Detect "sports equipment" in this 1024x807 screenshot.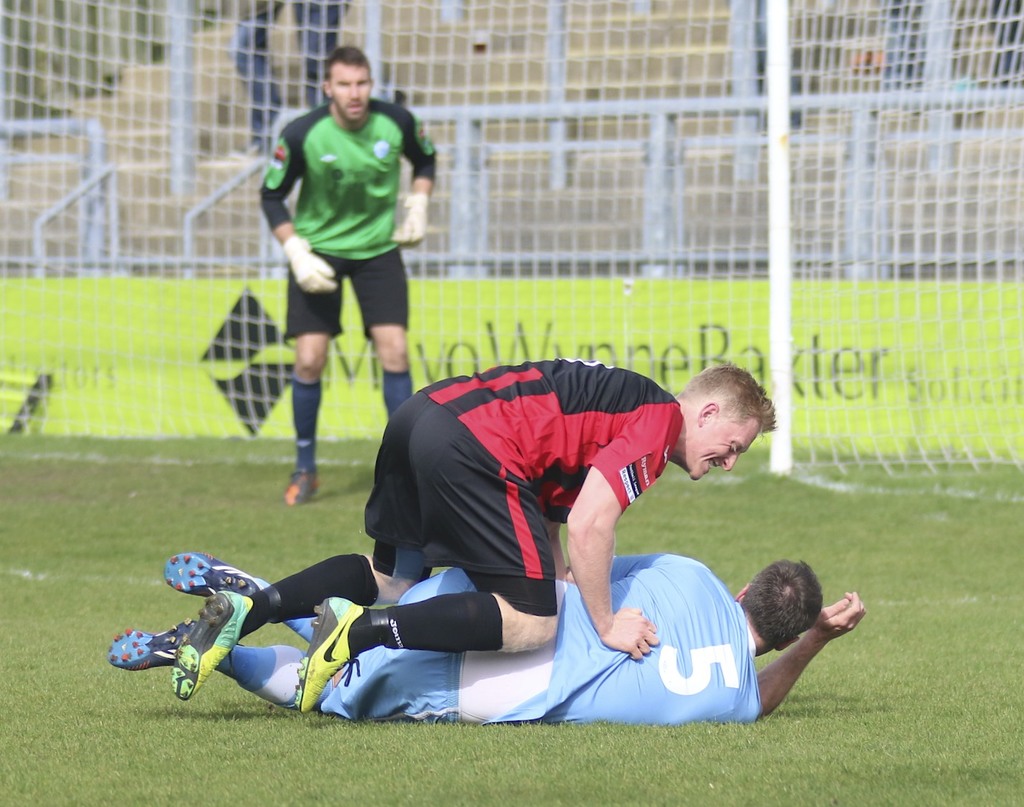
Detection: [168, 590, 252, 702].
